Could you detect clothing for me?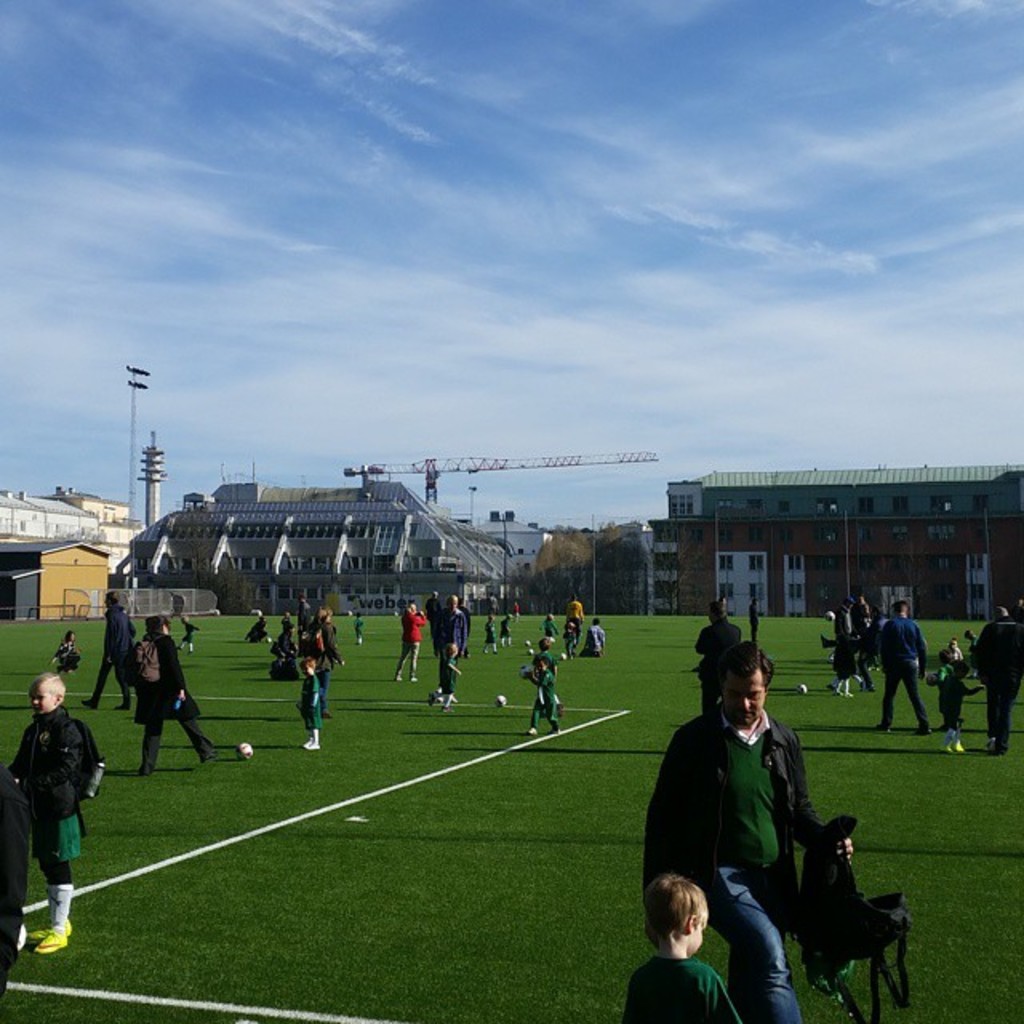
Detection result: bbox(928, 675, 970, 730).
